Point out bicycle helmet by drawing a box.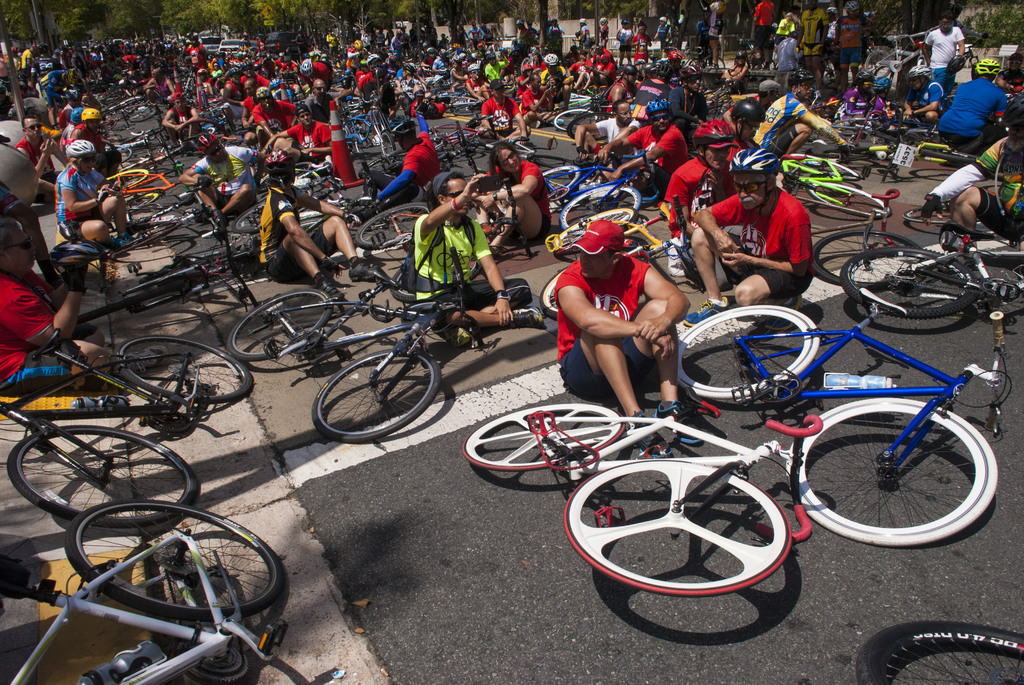
[left=68, top=106, right=82, bottom=123].
